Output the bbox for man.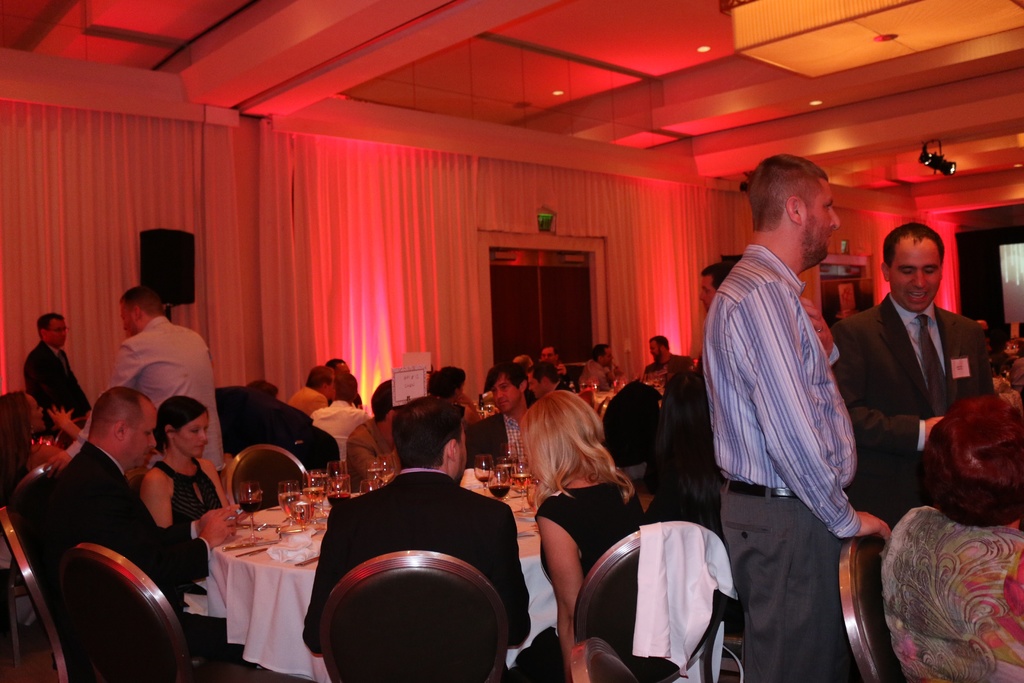
{"x1": 640, "y1": 332, "x2": 695, "y2": 386}.
